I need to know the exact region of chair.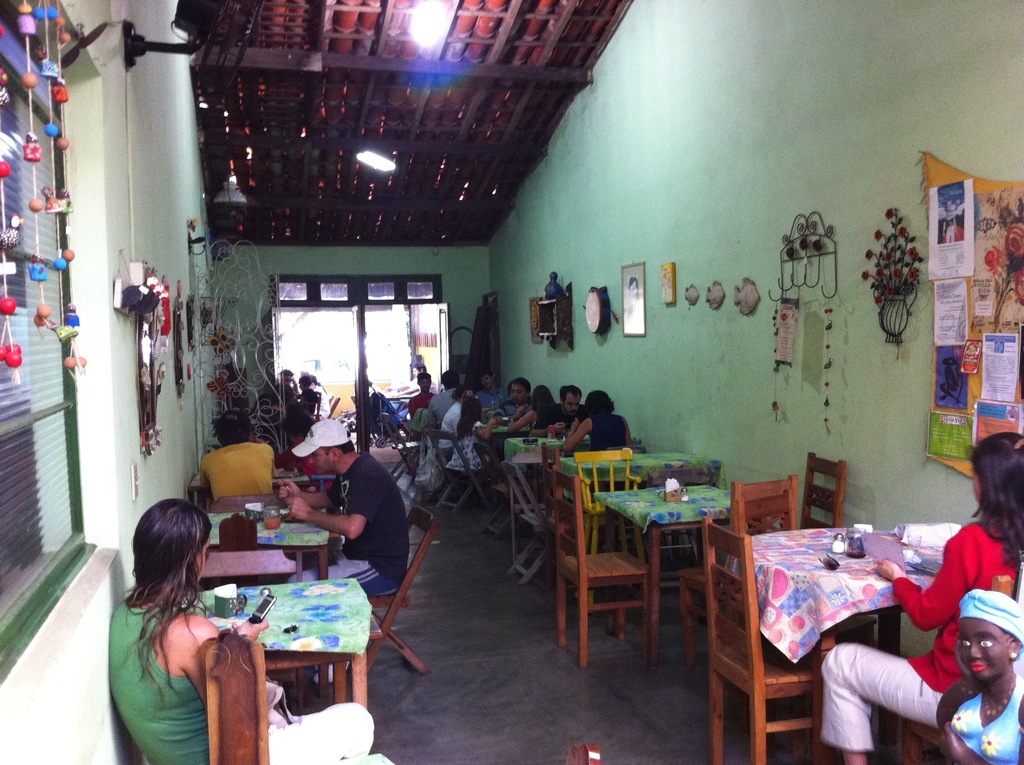
Region: (900,574,1023,764).
